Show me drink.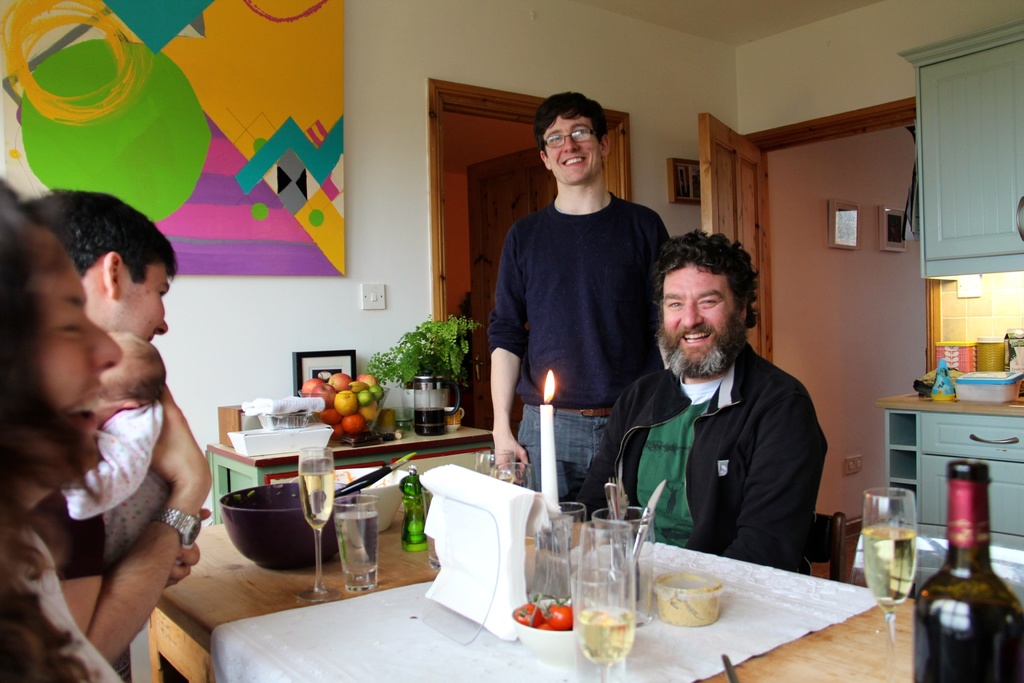
drink is here: rect(331, 513, 383, 589).
